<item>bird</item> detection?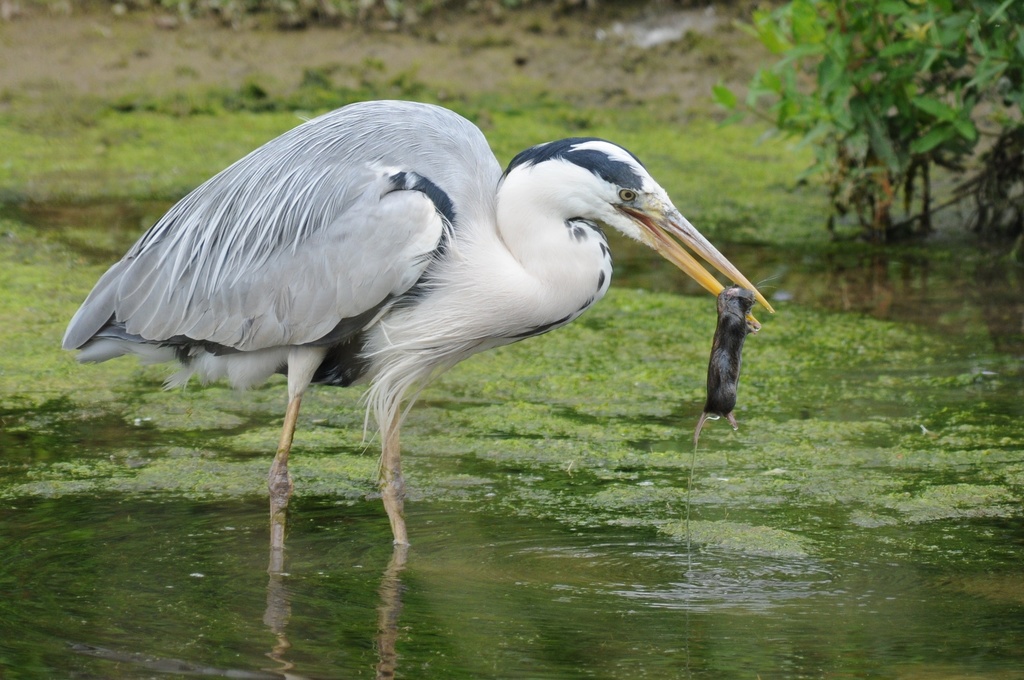
[38,113,786,566]
